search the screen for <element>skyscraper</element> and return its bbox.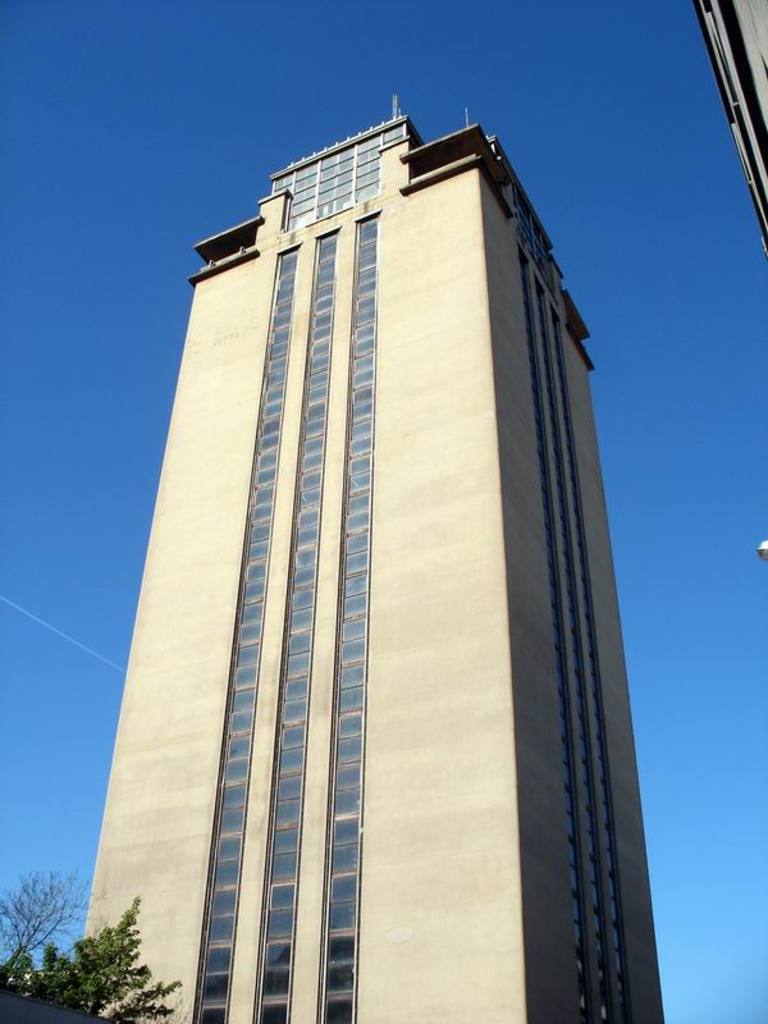
Found: {"x1": 38, "y1": 87, "x2": 713, "y2": 1020}.
